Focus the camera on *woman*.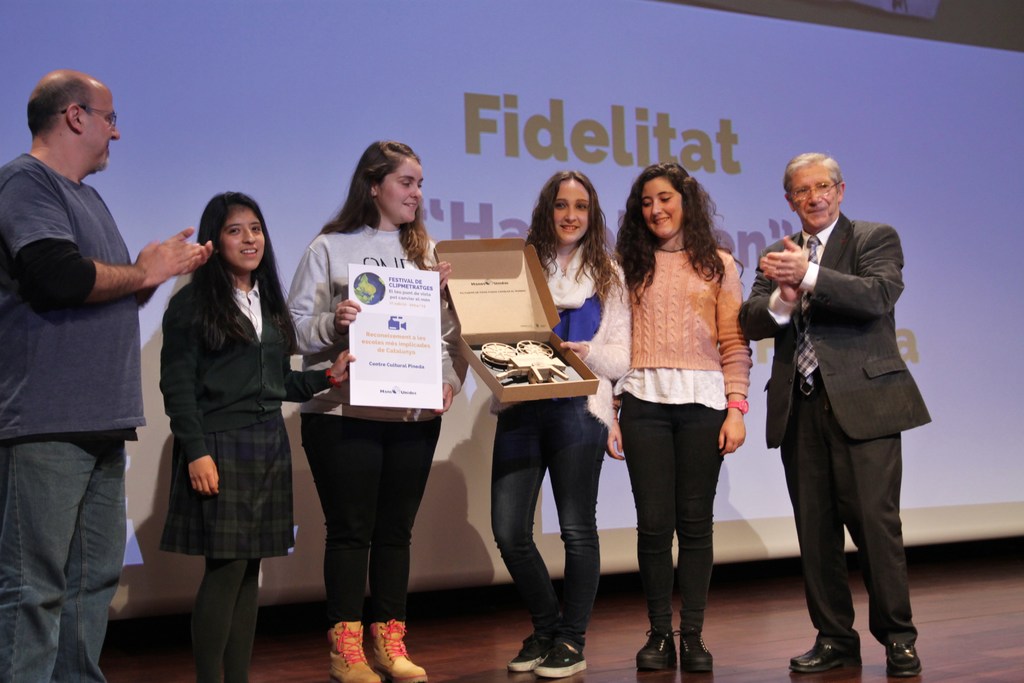
Focus region: left=289, top=140, right=472, bottom=682.
